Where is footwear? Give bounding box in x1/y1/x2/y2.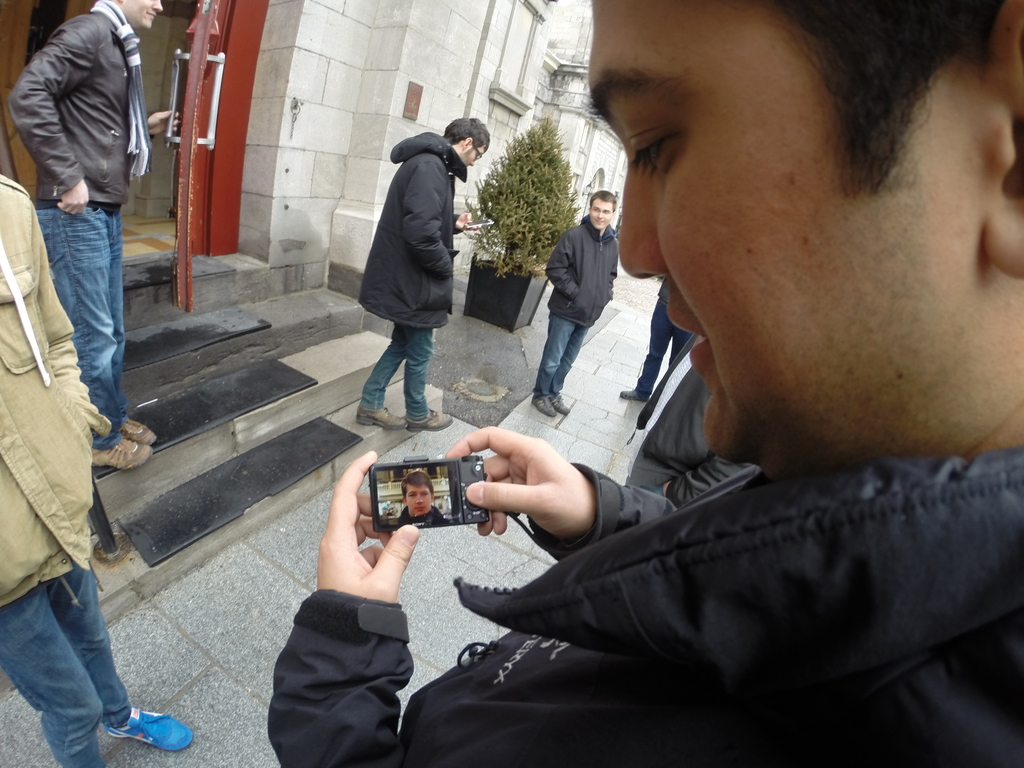
122/416/157/442.
